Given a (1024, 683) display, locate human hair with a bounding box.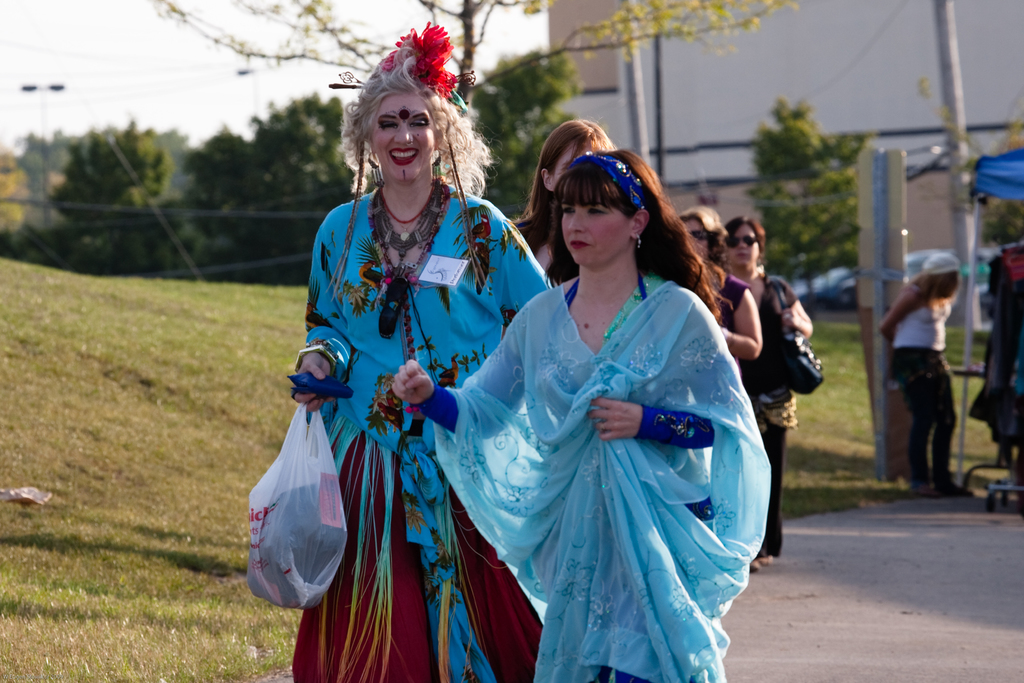
Located: [677,204,728,261].
